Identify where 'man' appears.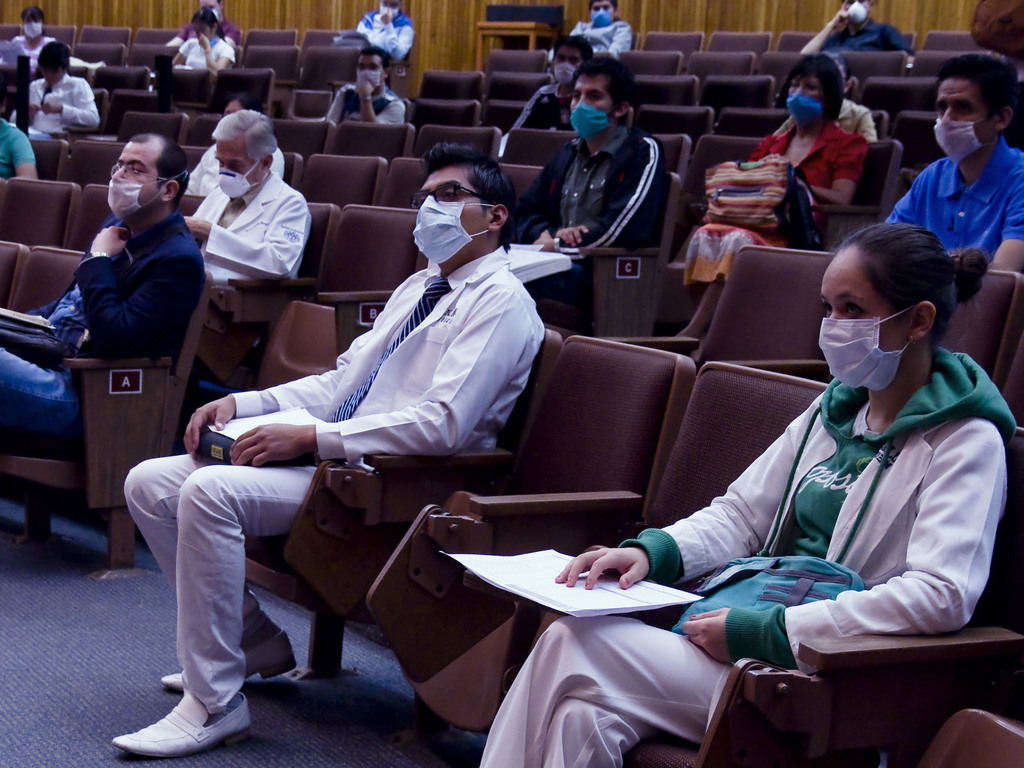
Appears at (10,41,102,135).
